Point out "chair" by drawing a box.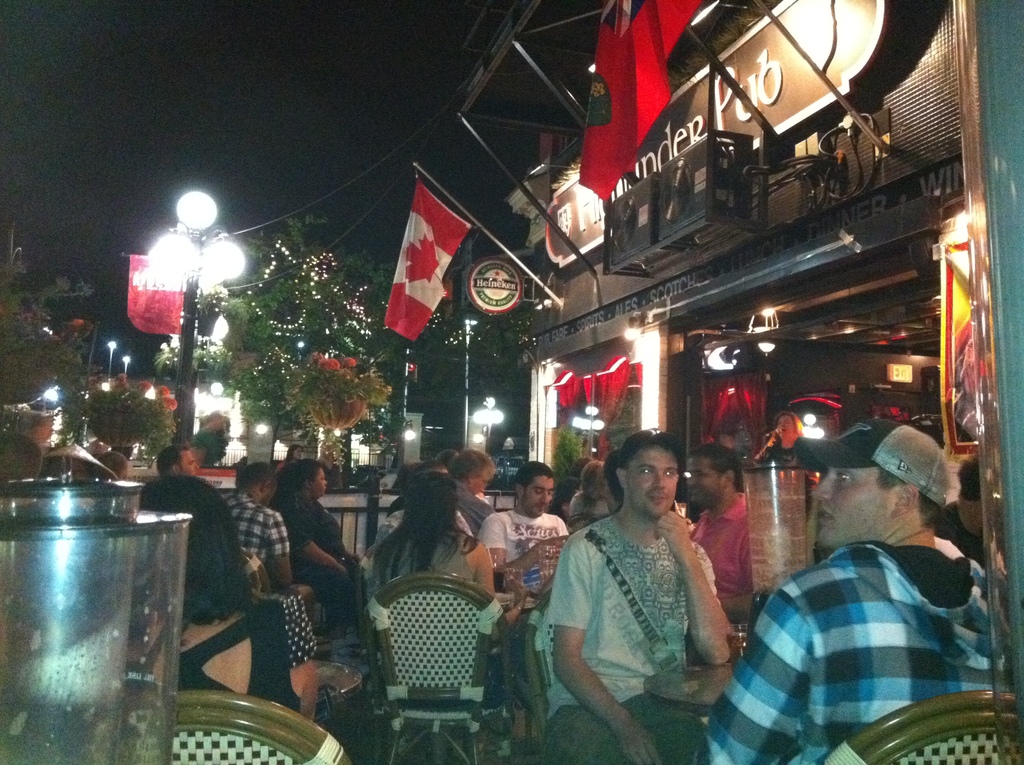
l=356, t=590, r=521, b=751.
